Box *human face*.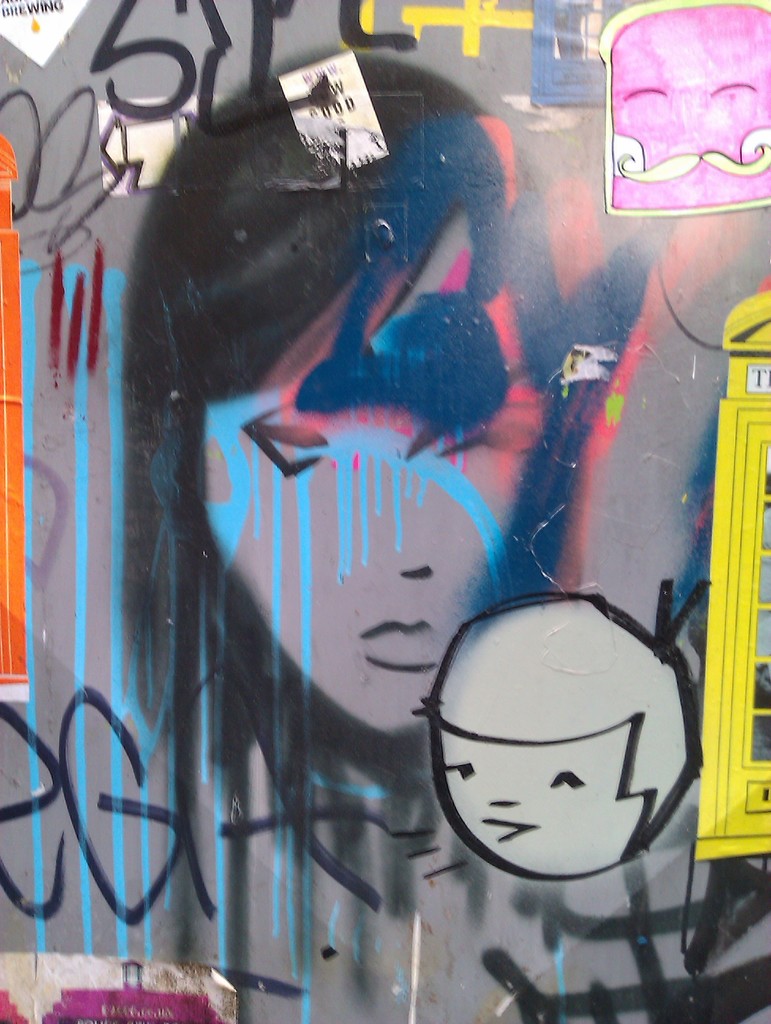
left=194, top=189, right=549, bottom=724.
